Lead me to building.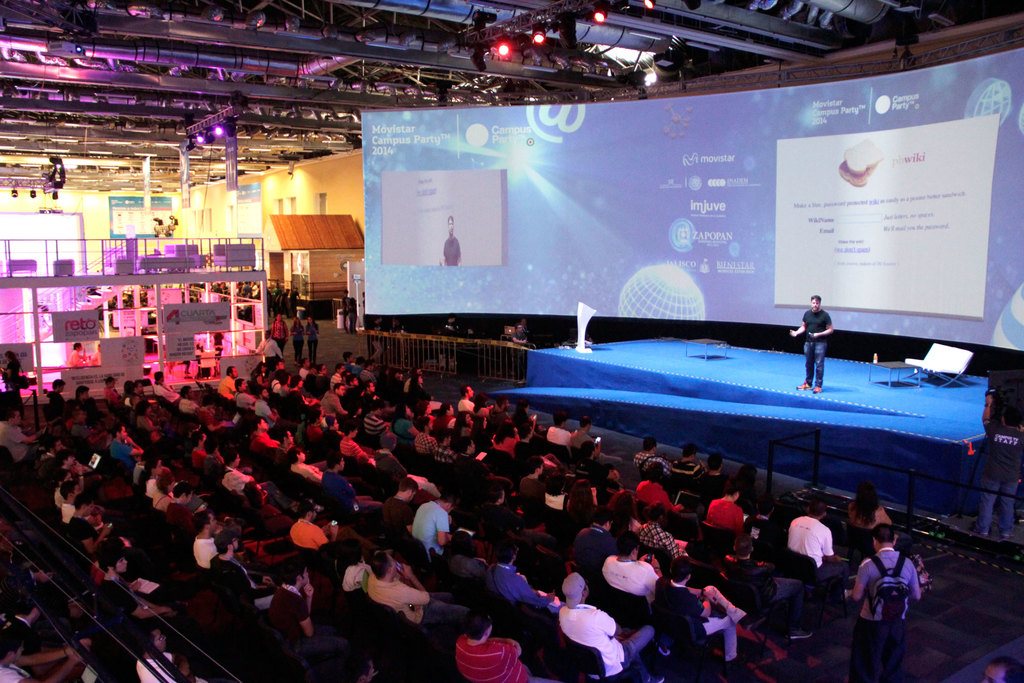
Lead to 1, 0, 1023, 682.
